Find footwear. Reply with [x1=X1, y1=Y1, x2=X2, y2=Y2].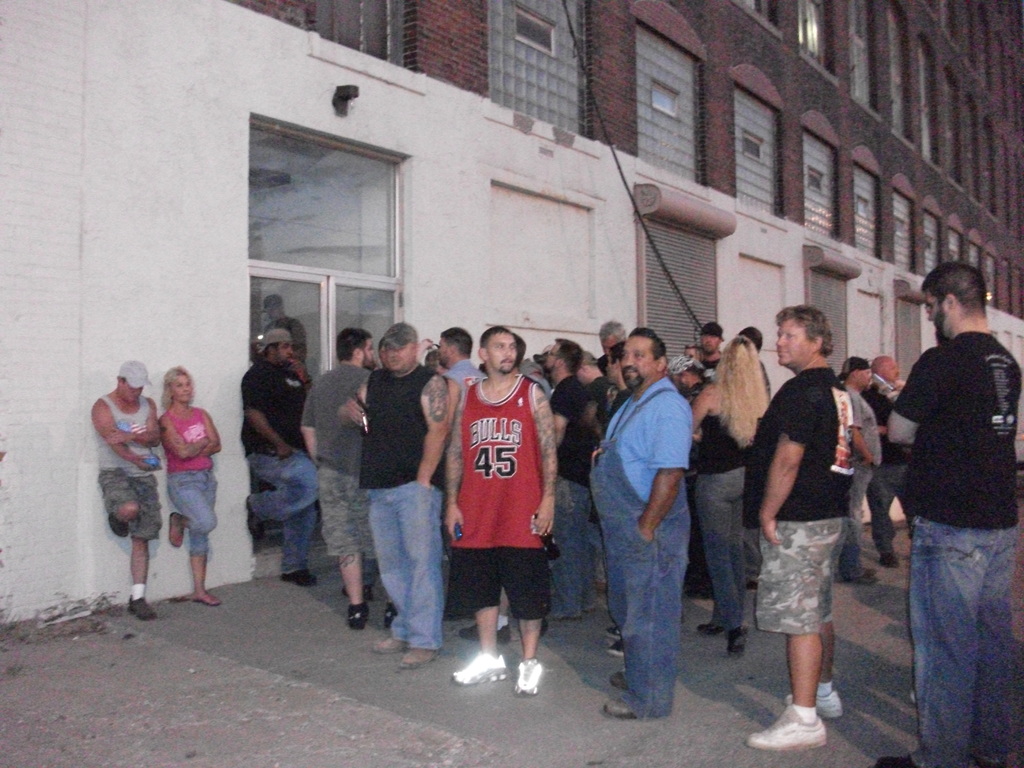
[x1=604, y1=671, x2=631, y2=695].
